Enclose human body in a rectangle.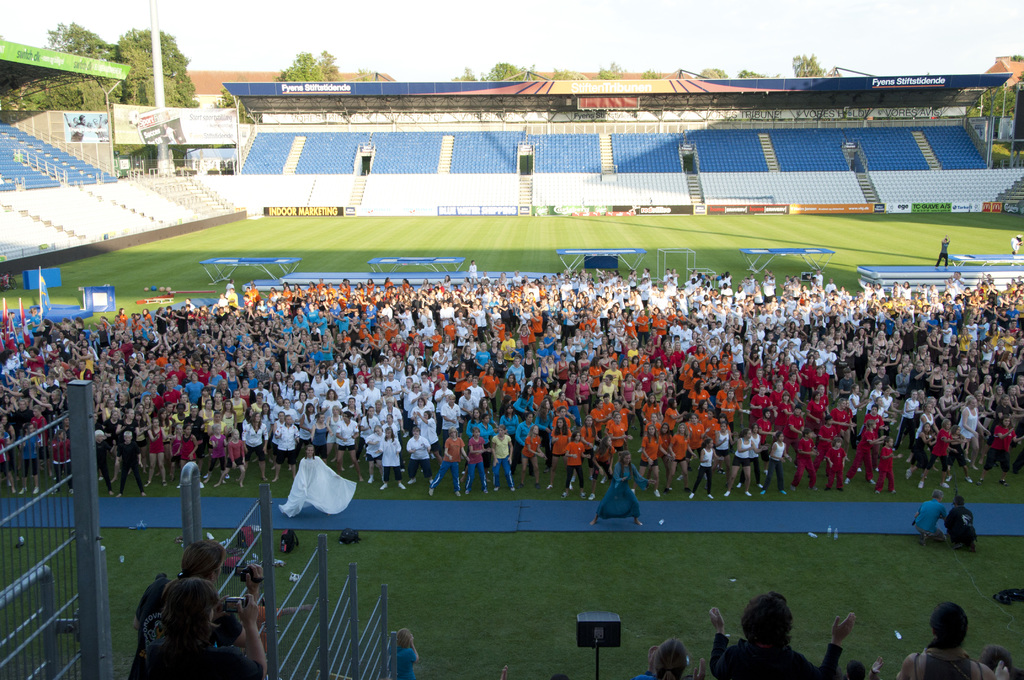
<bbox>262, 300, 275, 308</bbox>.
